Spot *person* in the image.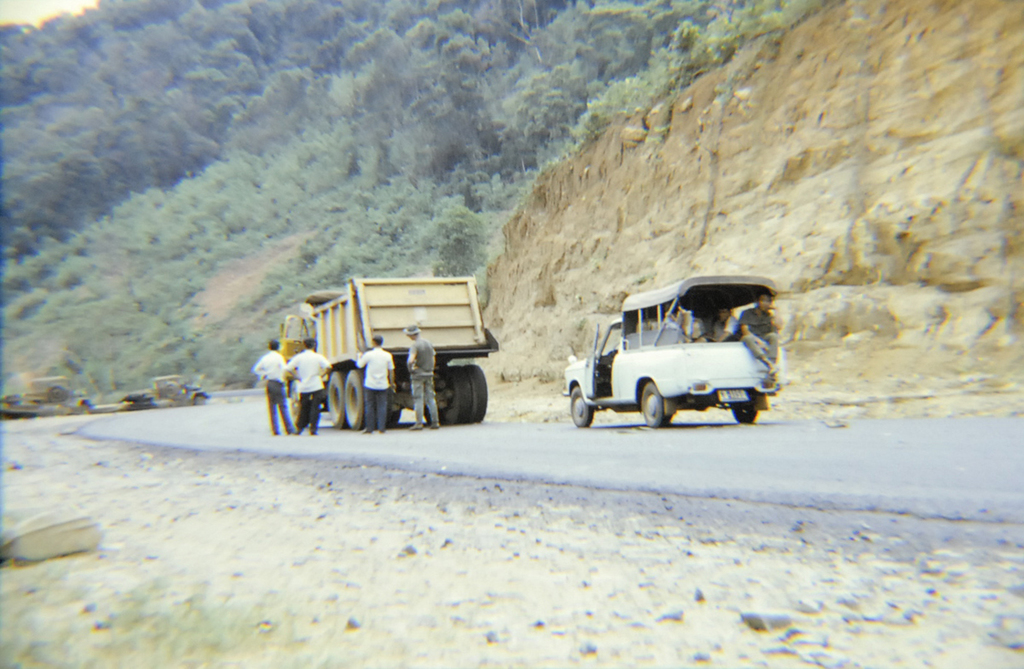
*person* found at pyautogui.locateOnScreen(256, 341, 302, 442).
